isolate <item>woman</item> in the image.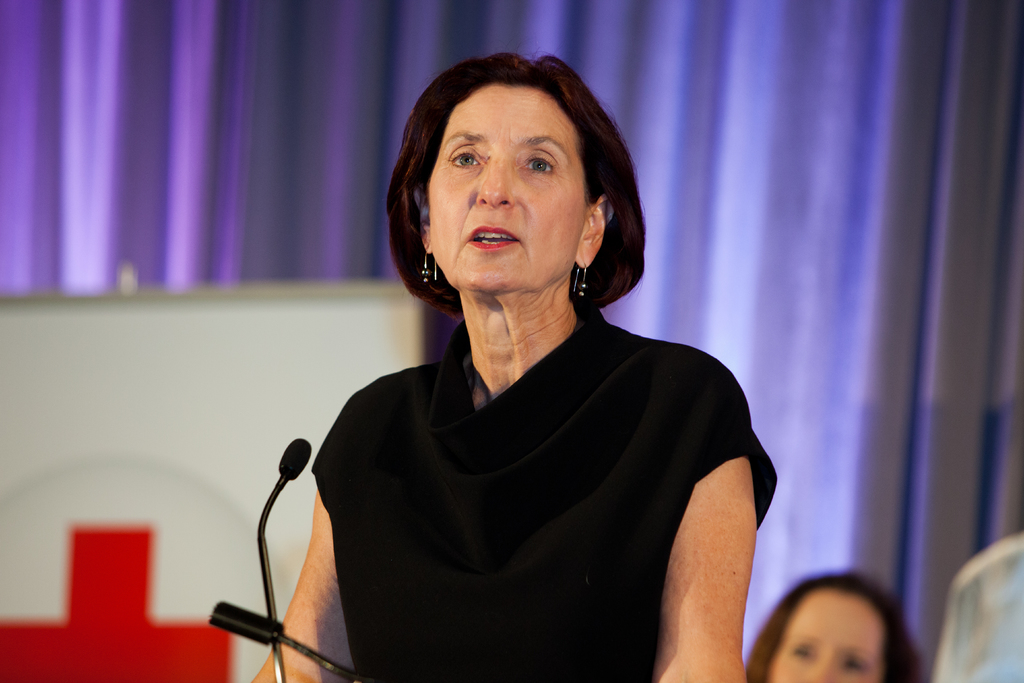
Isolated region: <box>229,66,801,667</box>.
